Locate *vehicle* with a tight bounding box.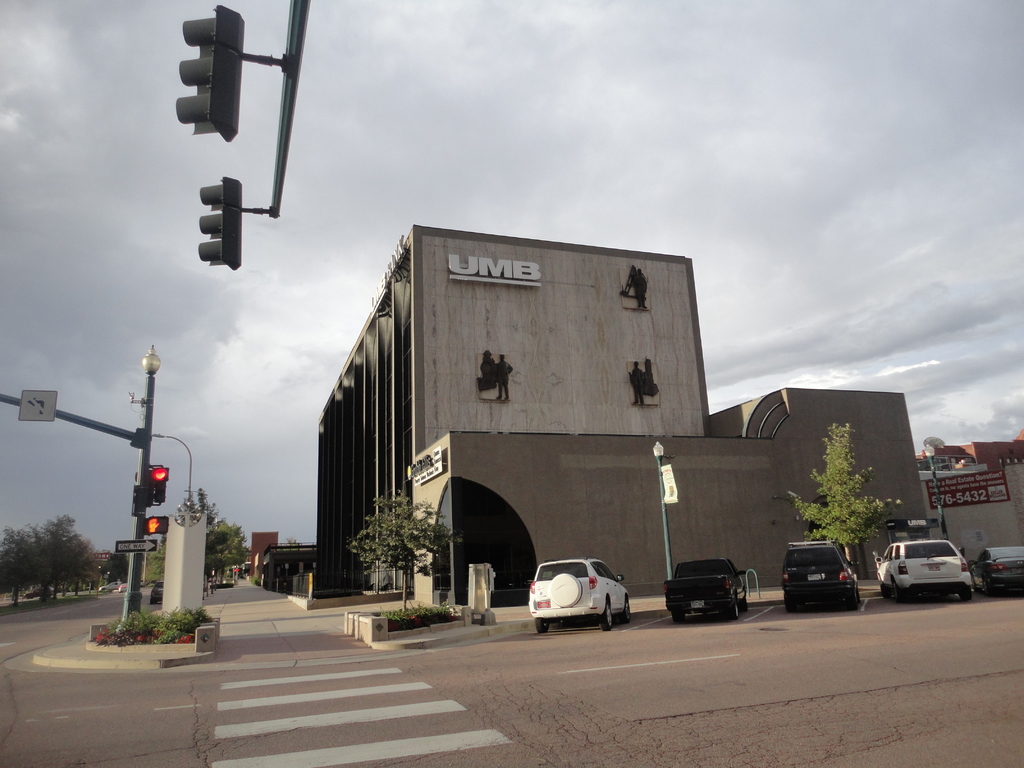
l=20, t=587, r=54, b=599.
